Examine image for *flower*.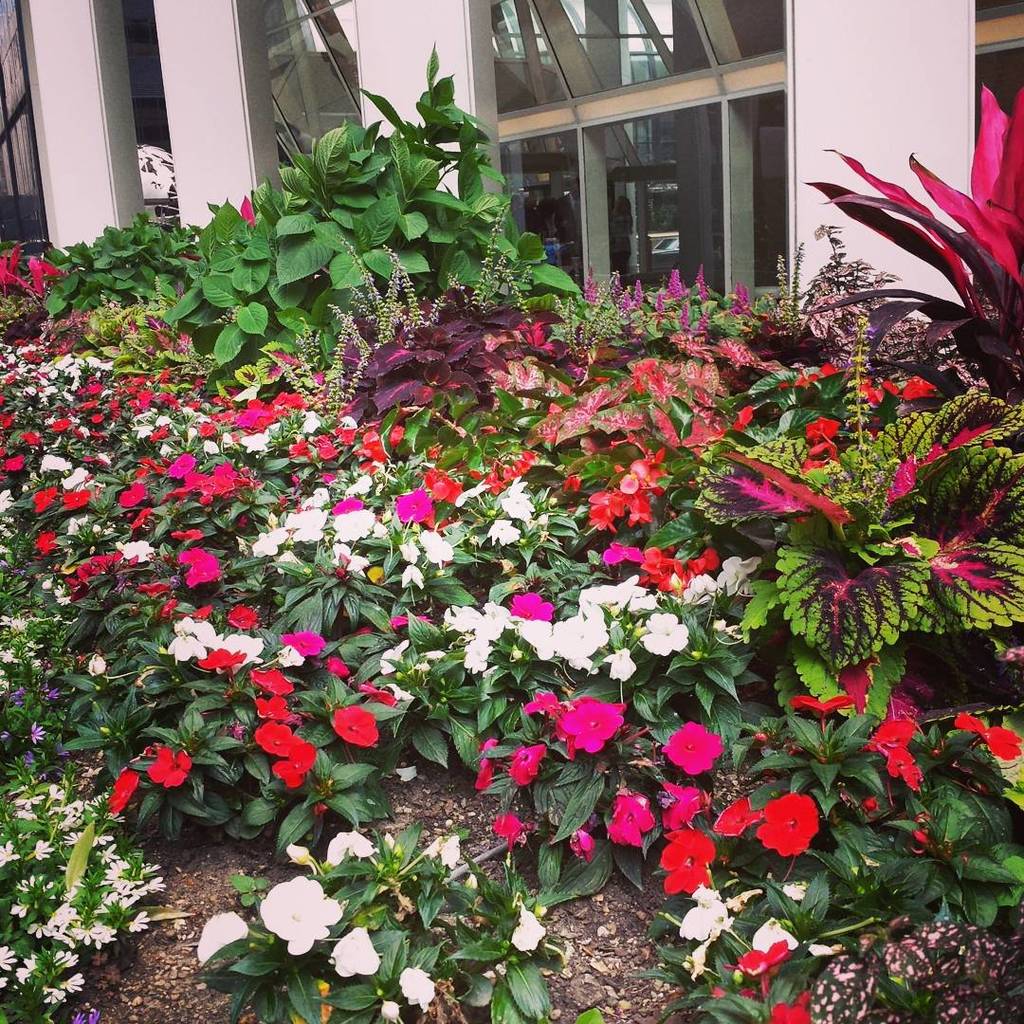
Examination result: <box>0,775,159,1004</box>.
